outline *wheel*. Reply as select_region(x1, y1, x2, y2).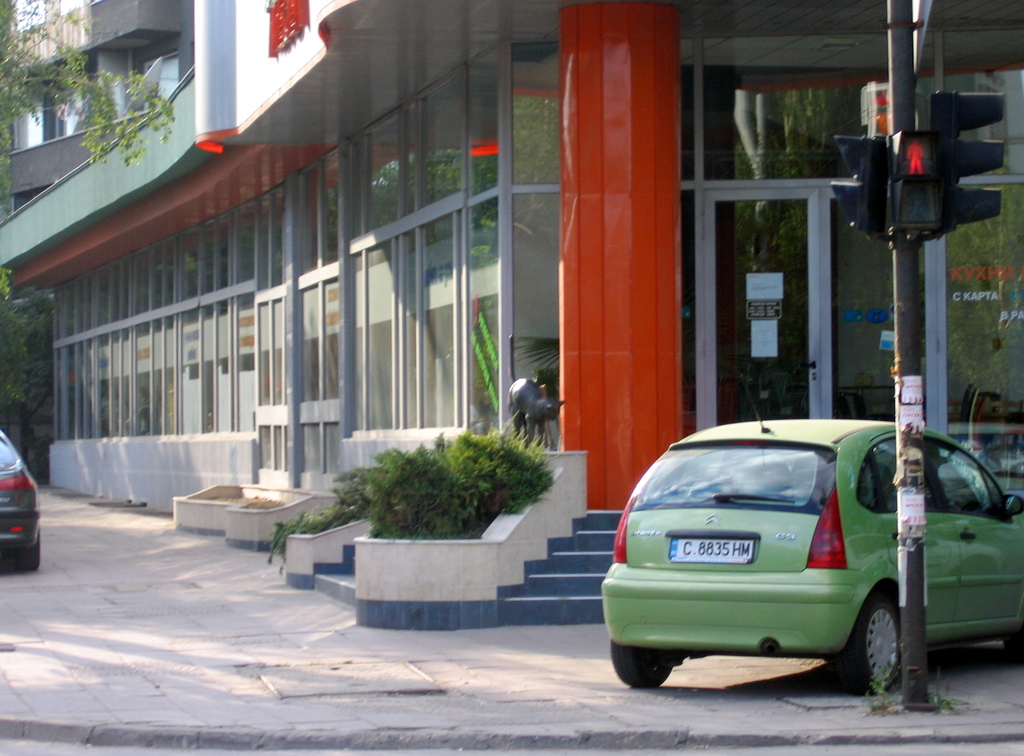
select_region(17, 529, 41, 573).
